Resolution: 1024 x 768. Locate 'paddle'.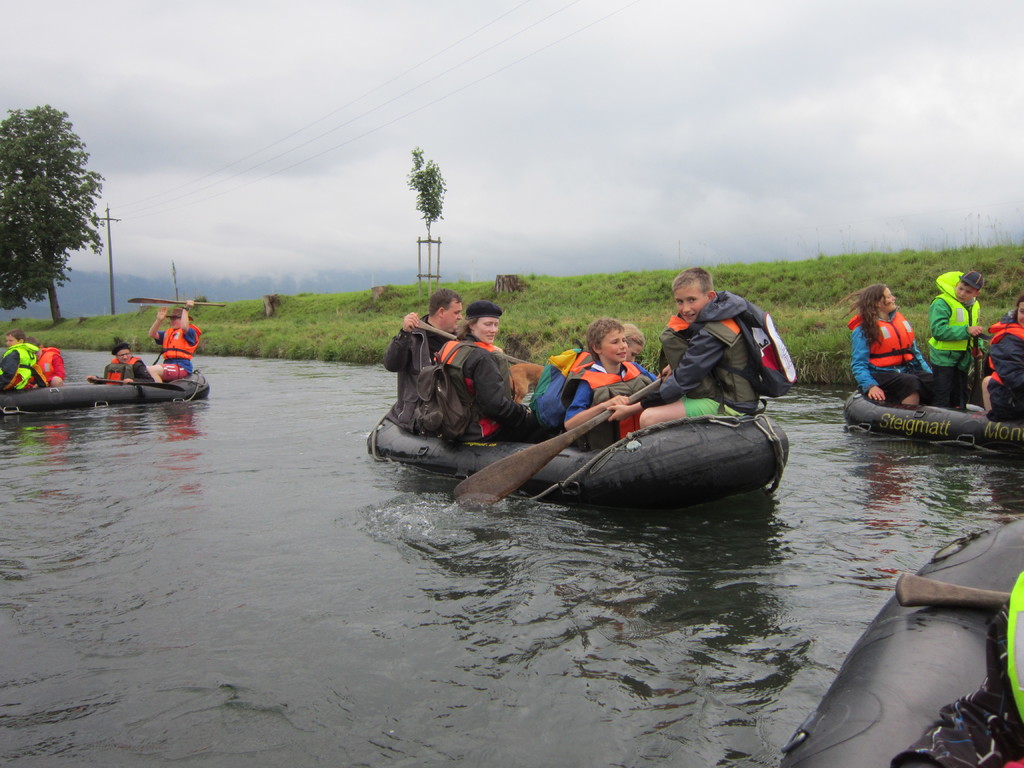
box(448, 382, 659, 508).
